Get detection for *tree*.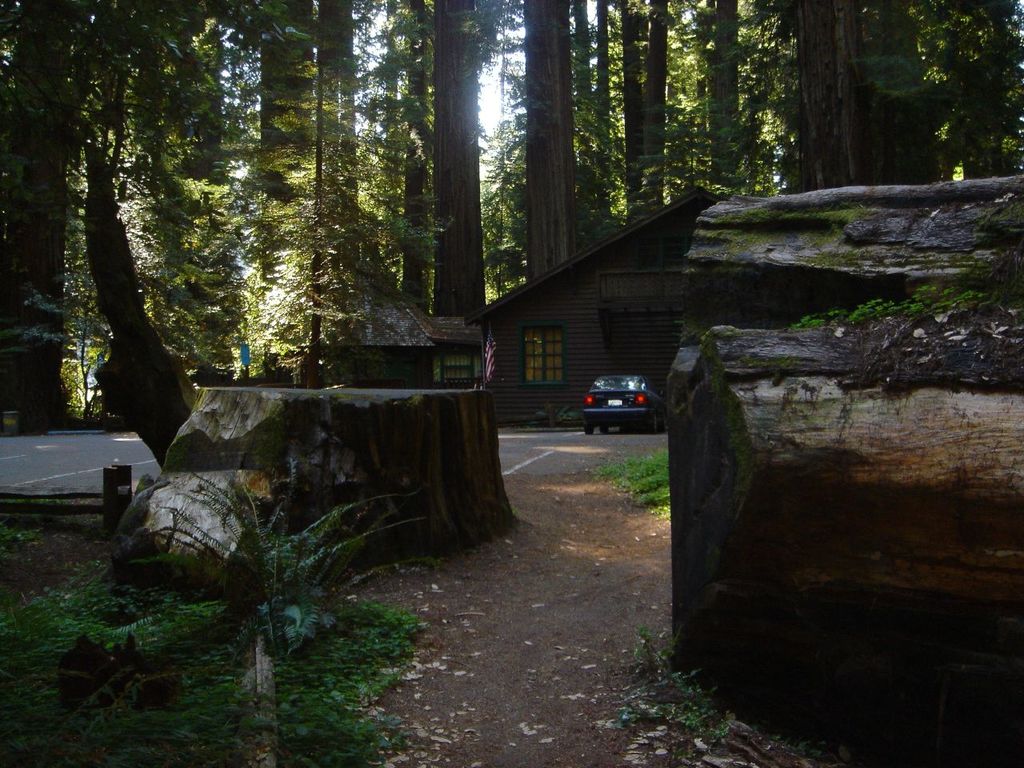
Detection: x1=430, y1=1, x2=501, y2=542.
